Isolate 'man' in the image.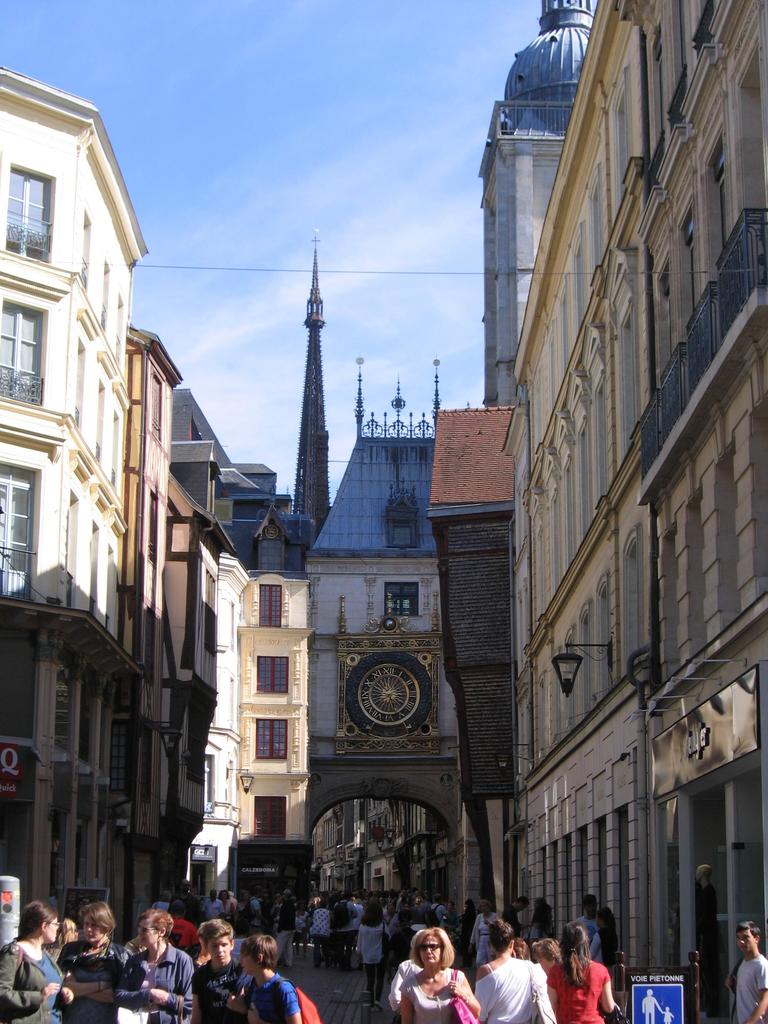
Isolated region: 189, 917, 237, 1023.
